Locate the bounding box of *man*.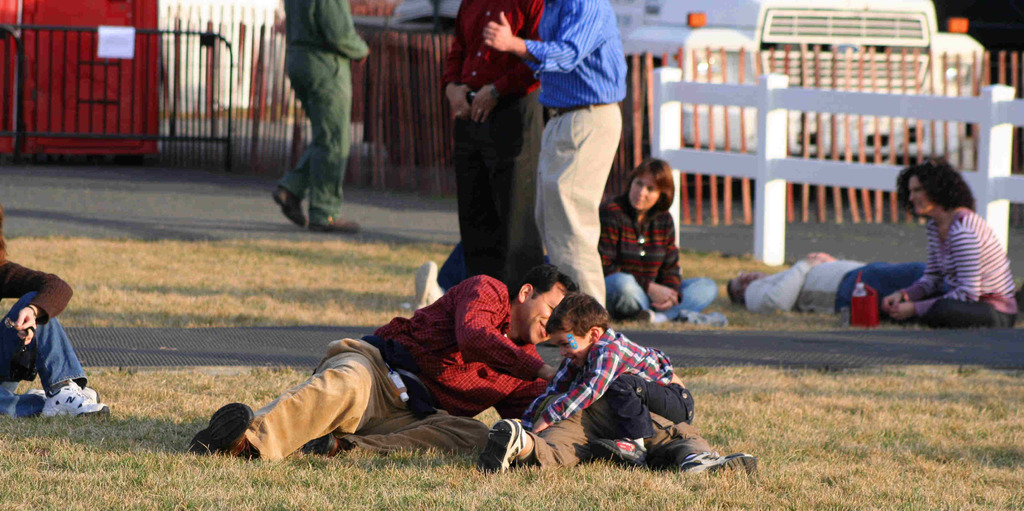
Bounding box: locate(441, 0, 556, 297).
